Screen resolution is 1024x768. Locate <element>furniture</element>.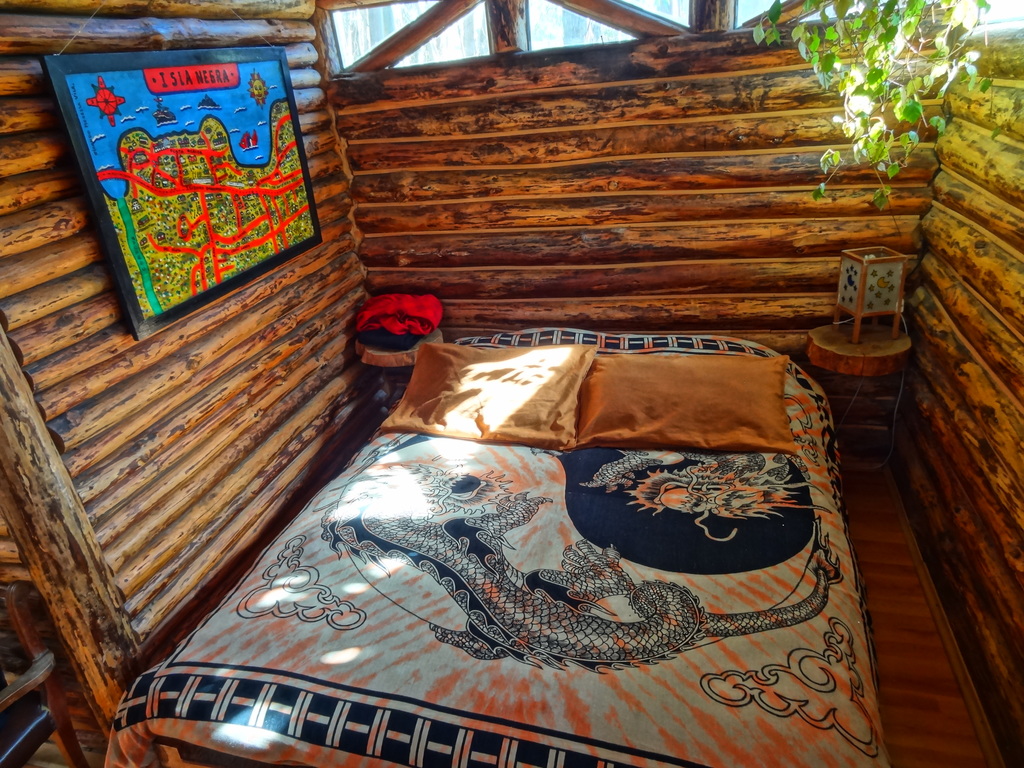
<box>353,325,443,369</box>.
